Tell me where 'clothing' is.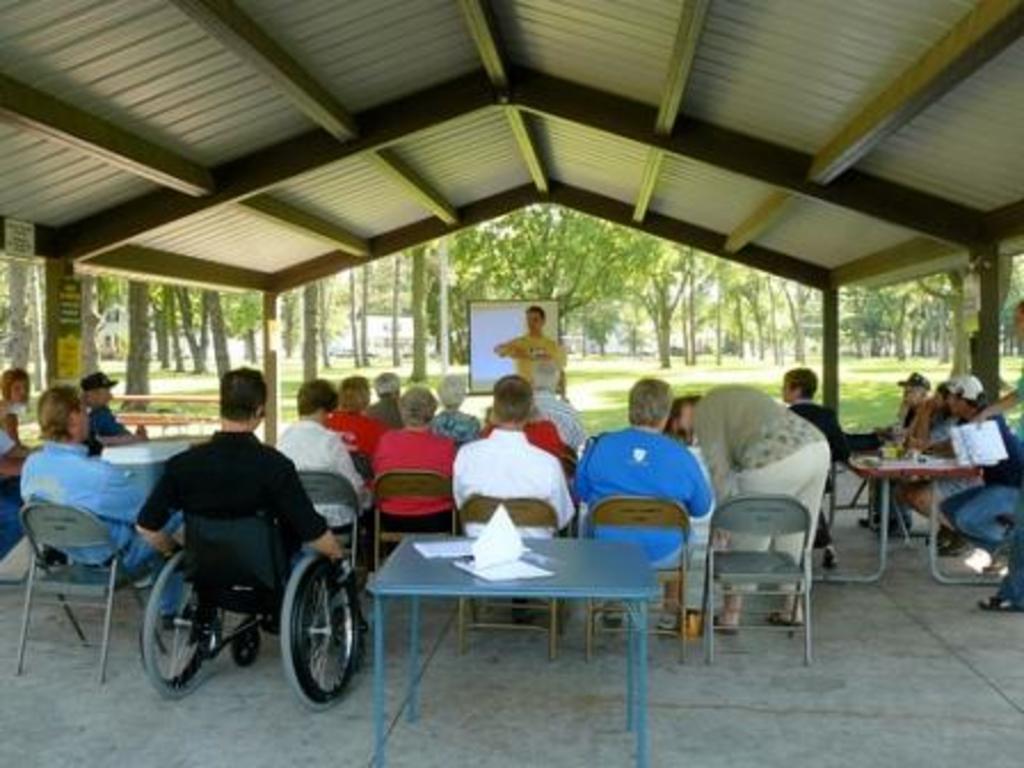
'clothing' is at <box>25,448,171,610</box>.
